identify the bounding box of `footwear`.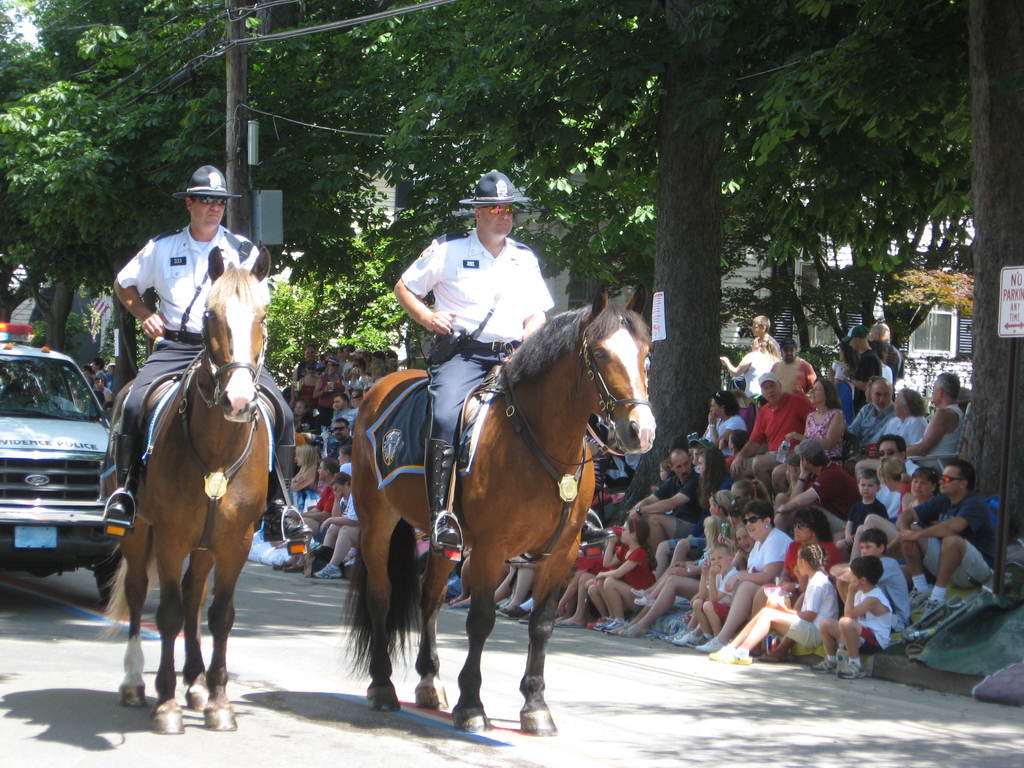
bbox=(283, 564, 305, 573).
